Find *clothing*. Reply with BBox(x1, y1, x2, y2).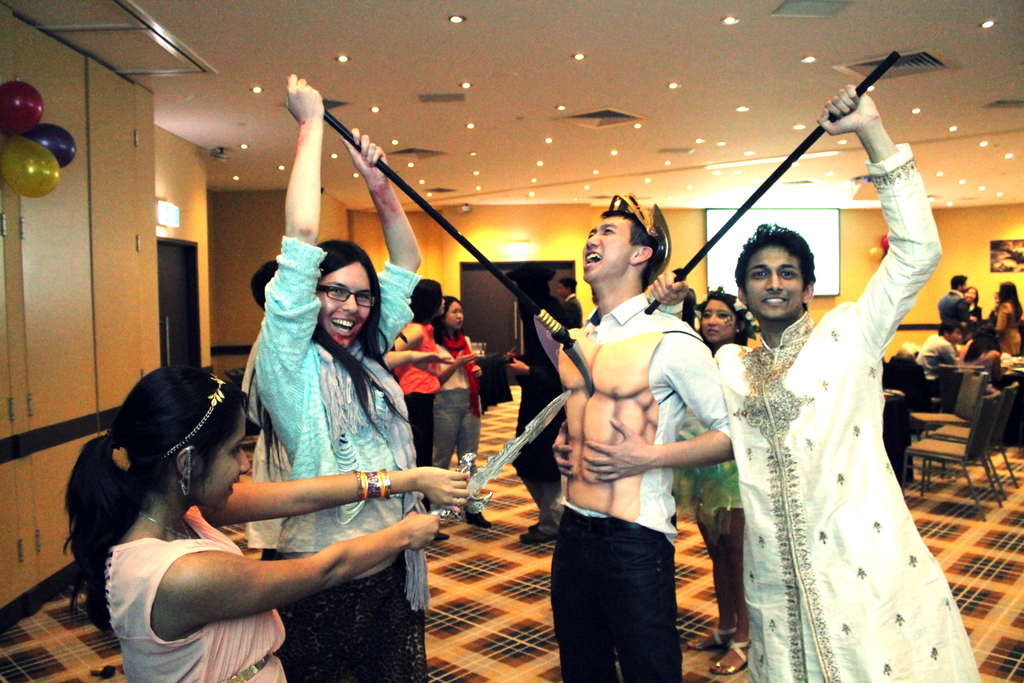
BBox(560, 502, 686, 682).
